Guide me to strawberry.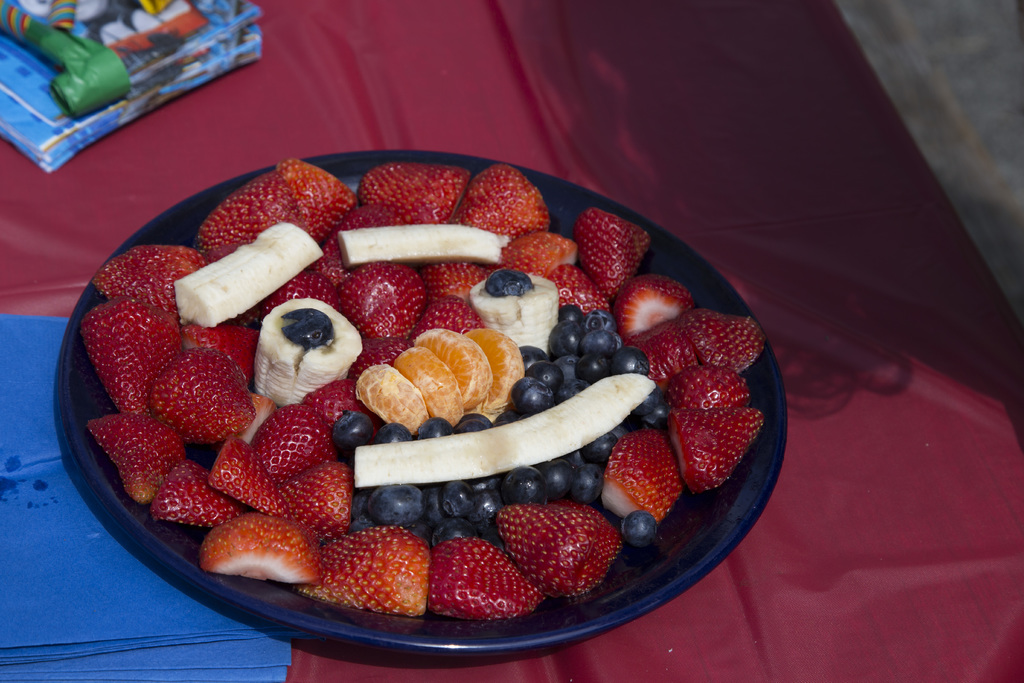
Guidance: [left=280, top=464, right=351, bottom=540].
